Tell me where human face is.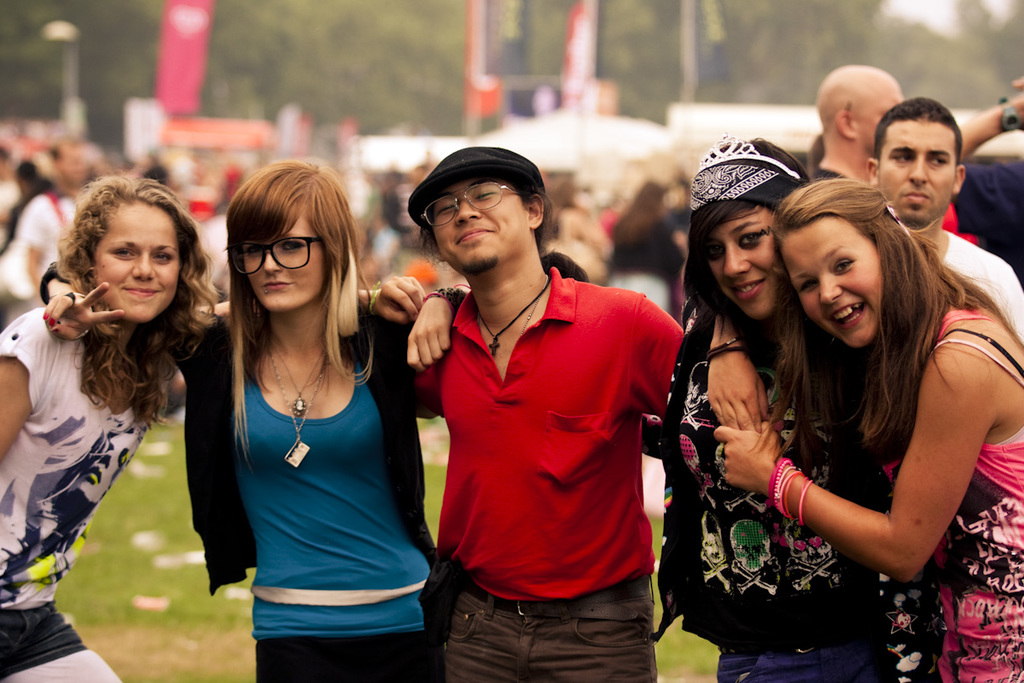
human face is at left=879, top=114, right=958, bottom=229.
